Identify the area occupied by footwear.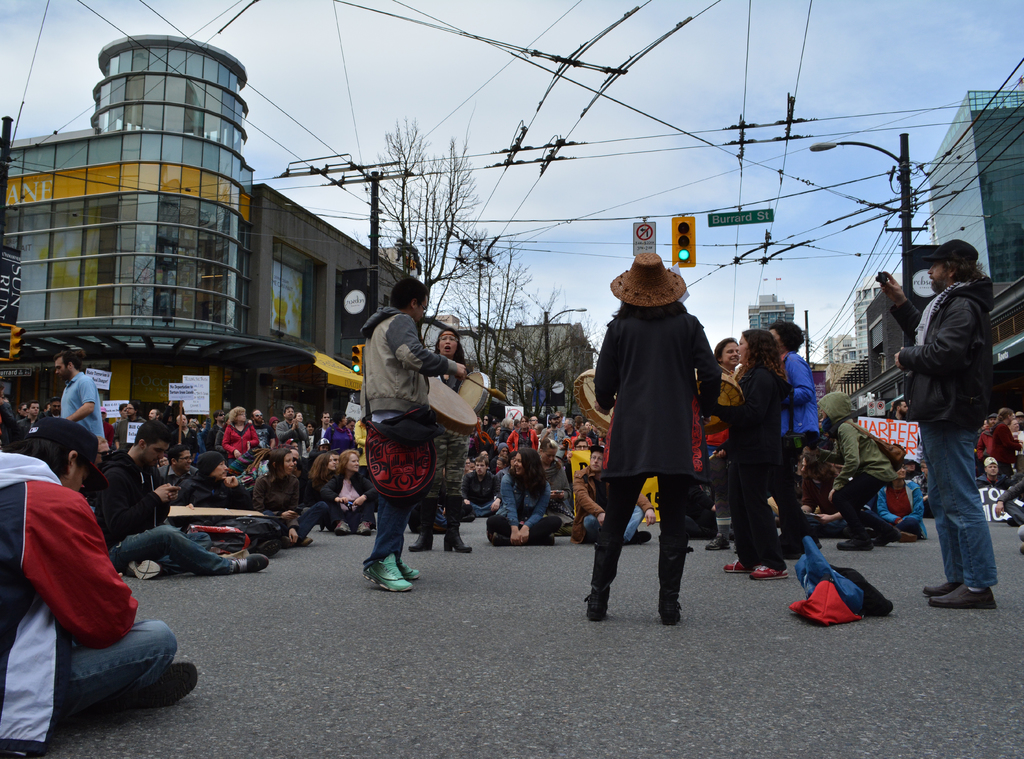
Area: <bbox>836, 526, 892, 551</bbox>.
